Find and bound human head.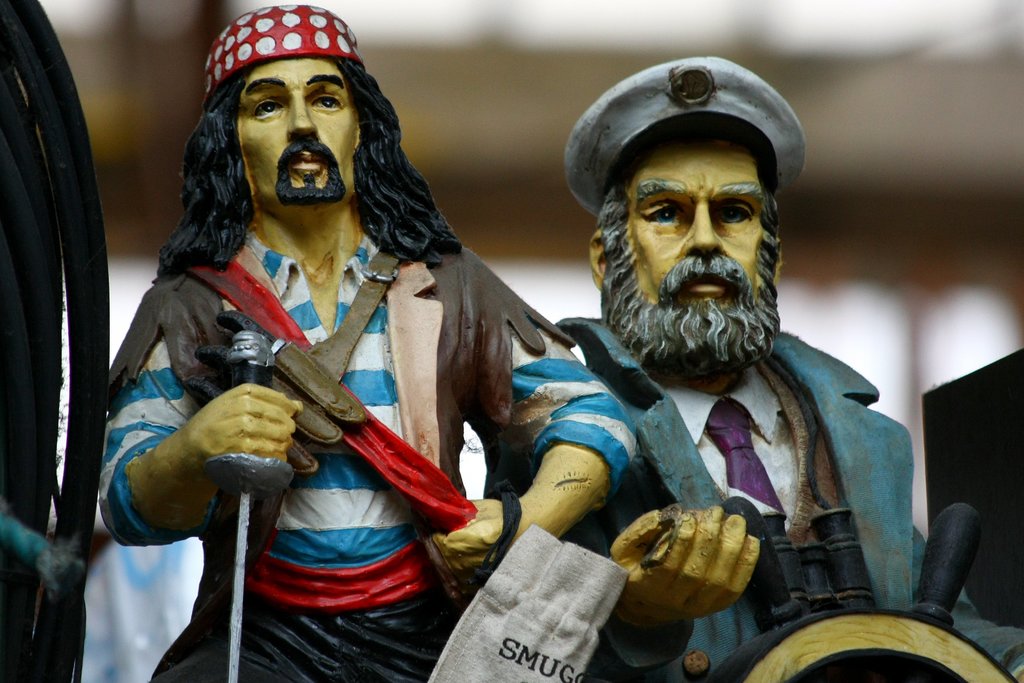
Bound: l=204, t=1, r=371, b=218.
